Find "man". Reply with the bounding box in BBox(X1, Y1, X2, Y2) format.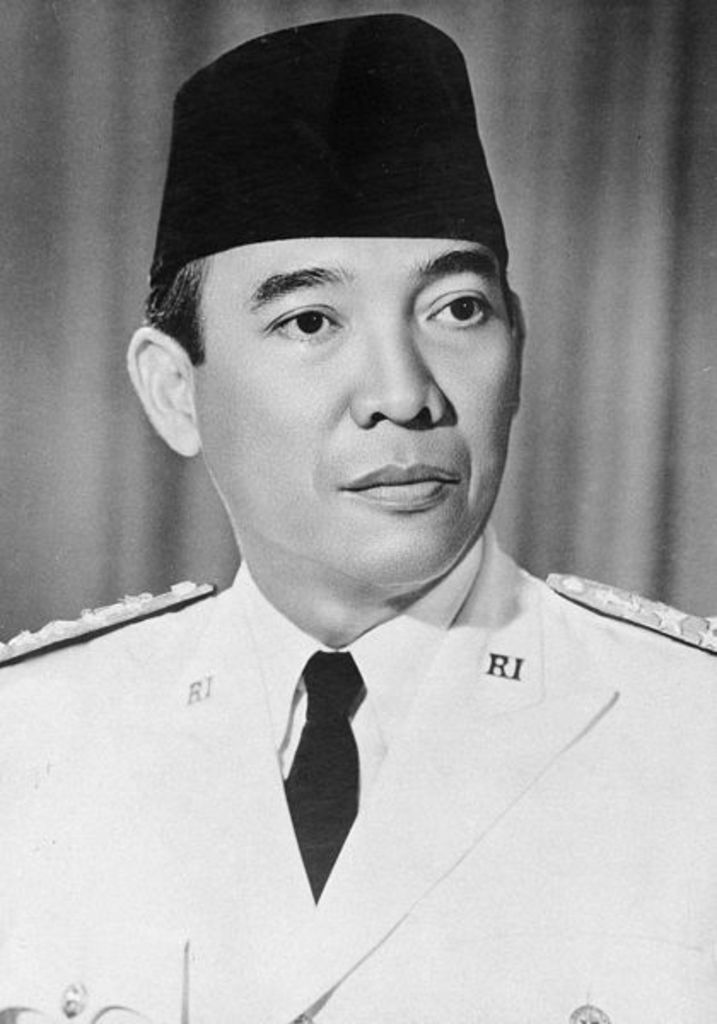
BBox(19, 51, 695, 985).
